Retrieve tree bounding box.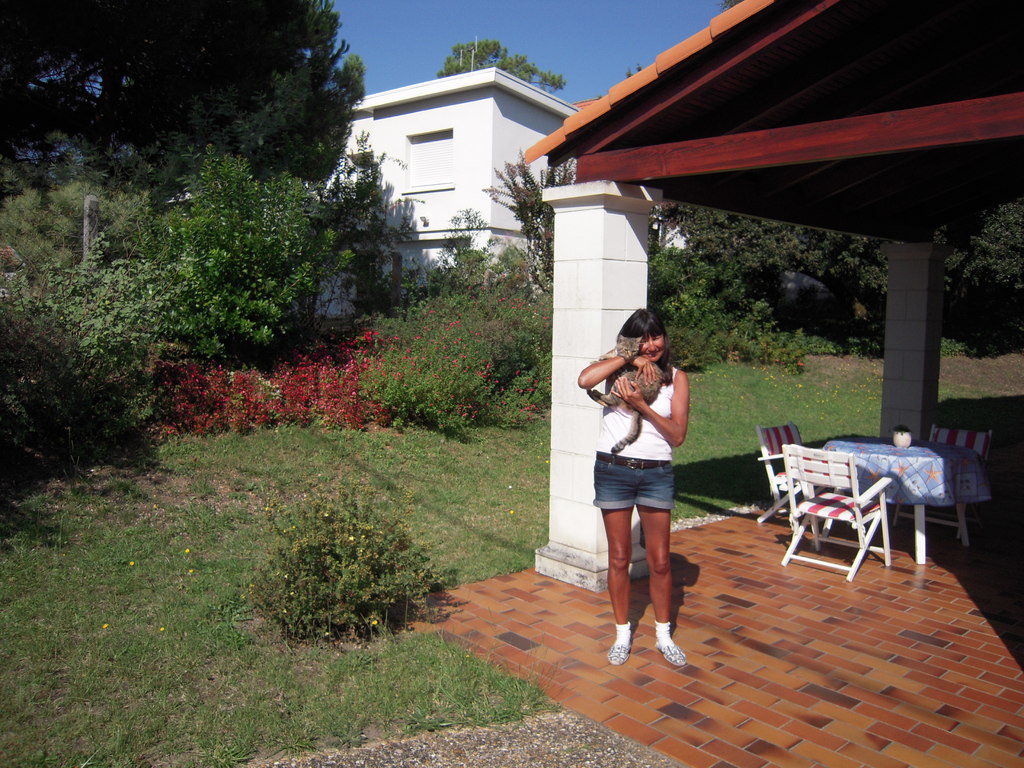
Bounding box: crop(933, 198, 1023, 360).
